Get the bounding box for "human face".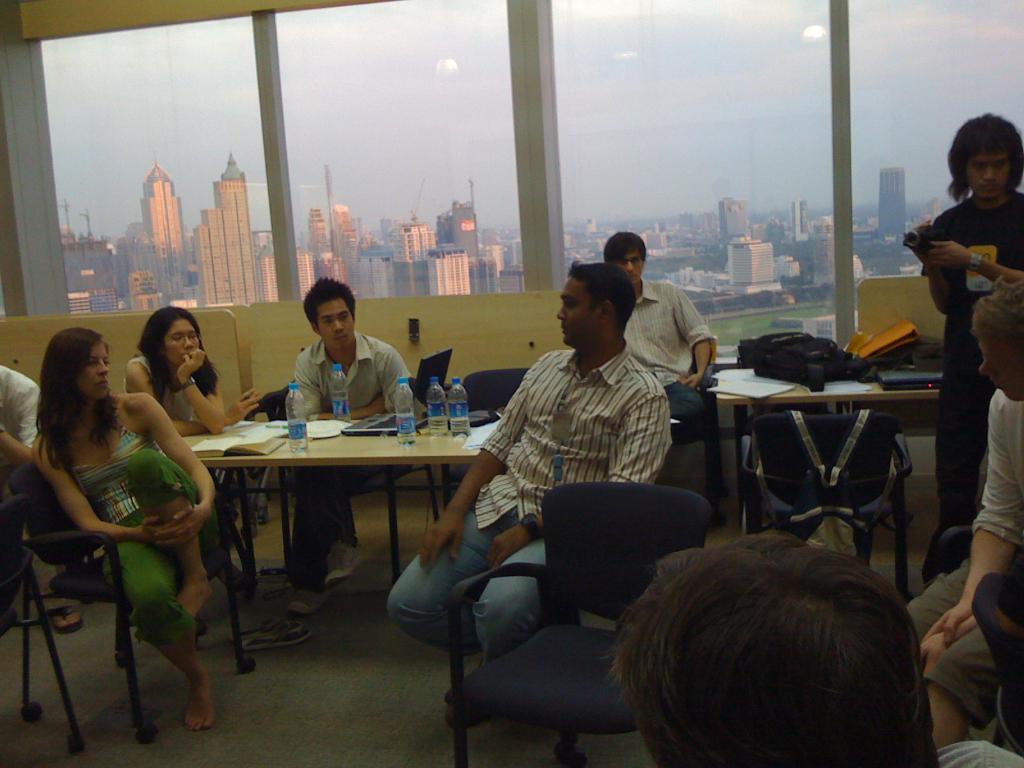
locate(961, 154, 1010, 198).
